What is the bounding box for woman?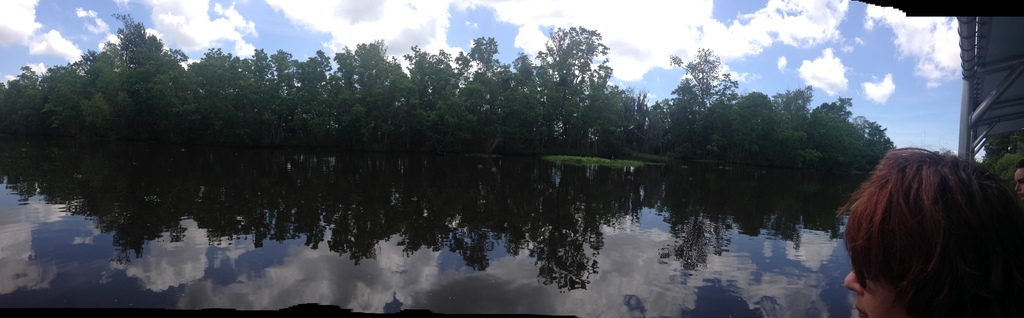
(844, 148, 1023, 317).
